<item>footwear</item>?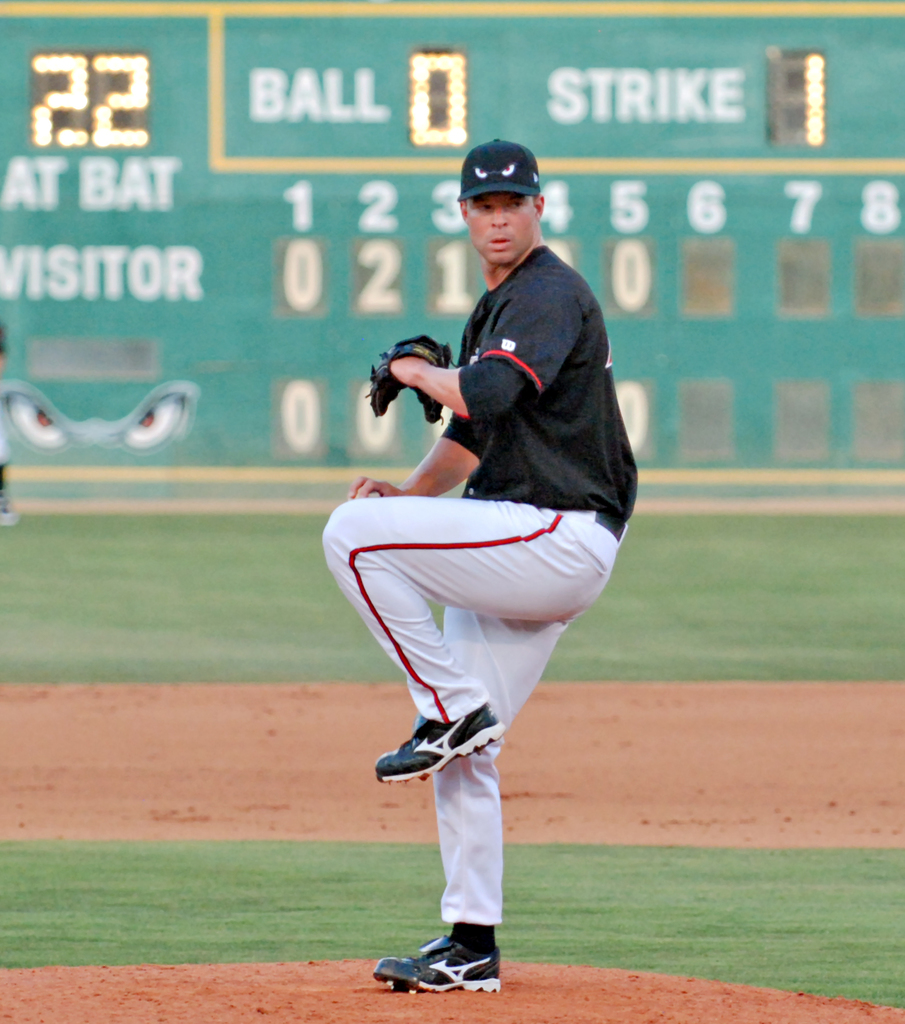
(392,930,504,997)
